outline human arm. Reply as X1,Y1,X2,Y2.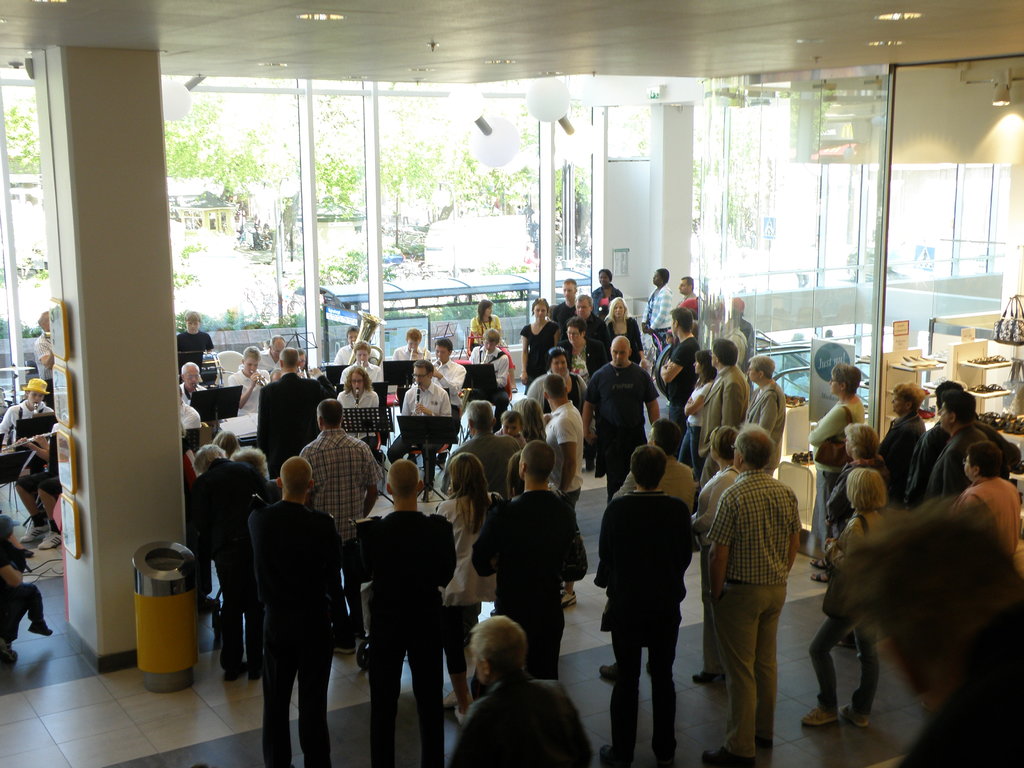
803,402,847,447.
